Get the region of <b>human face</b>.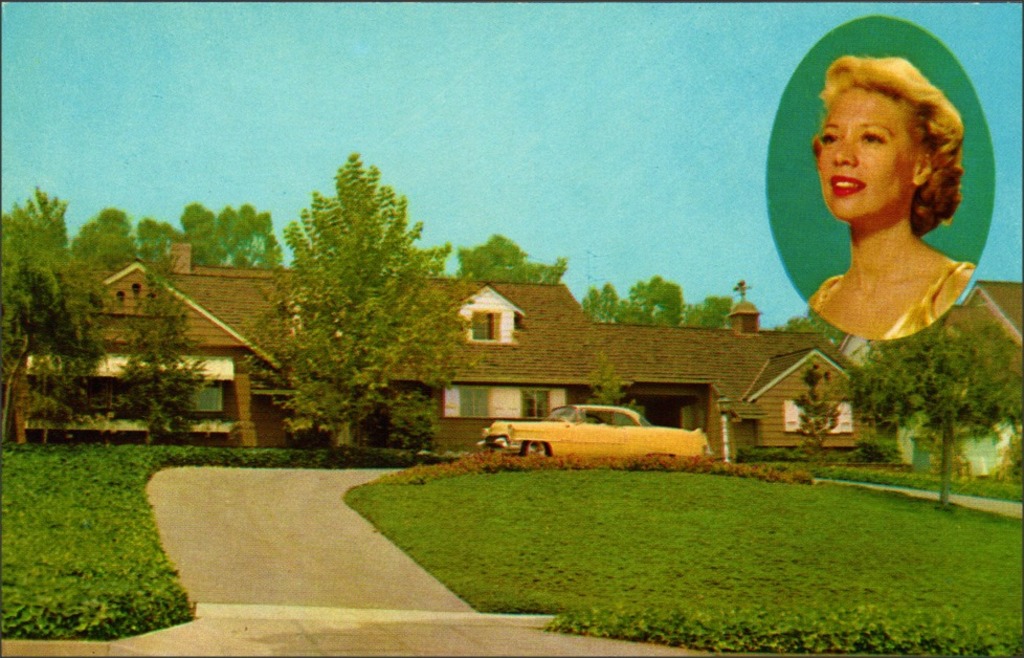
<box>818,94,919,217</box>.
